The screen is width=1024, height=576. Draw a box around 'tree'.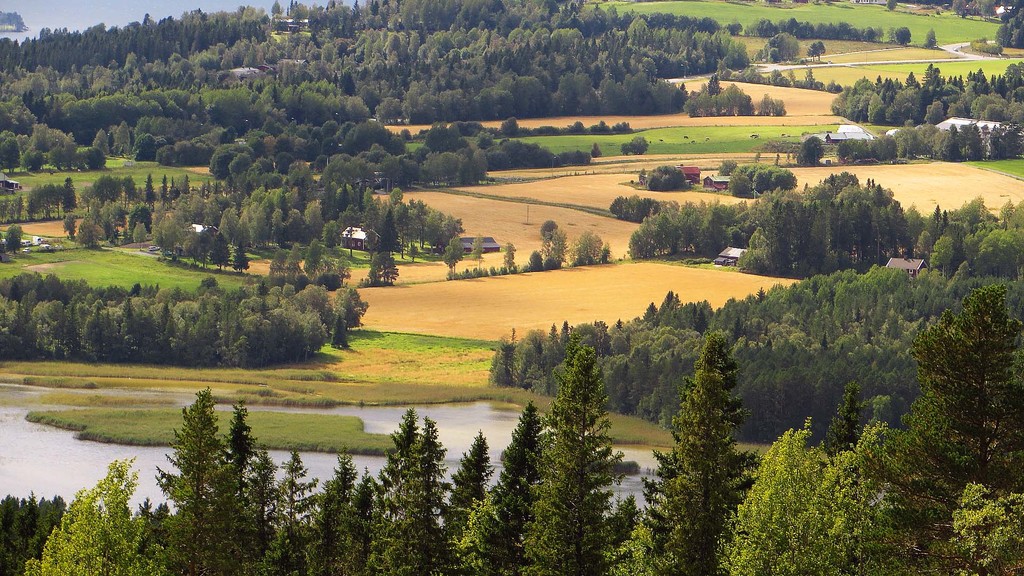
Rect(136, 385, 273, 575).
